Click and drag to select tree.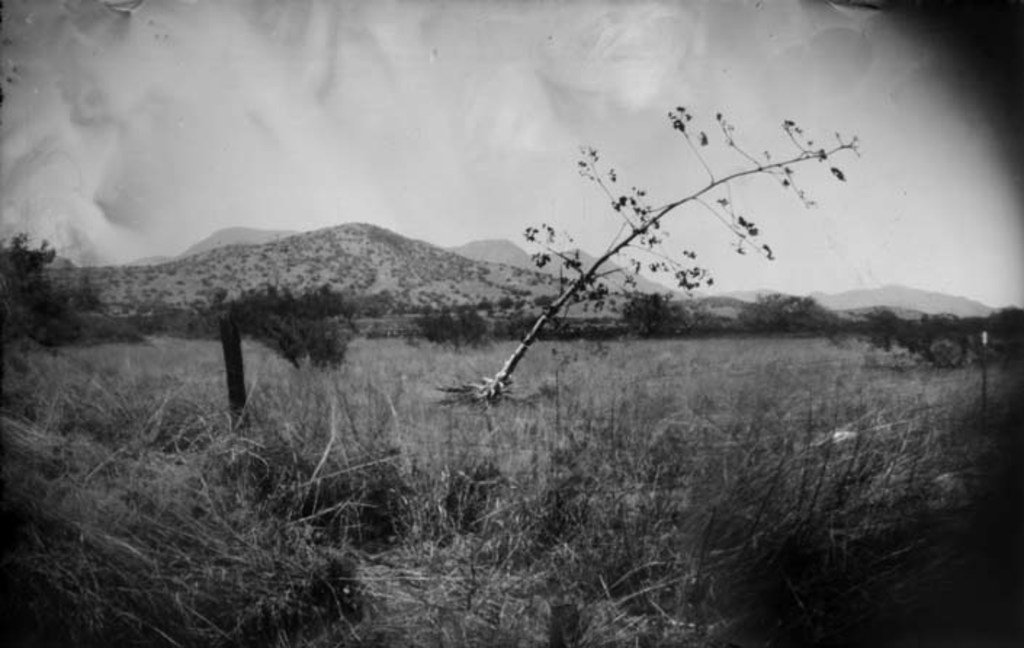
Selection: x1=444 y1=94 x2=901 y2=400.
